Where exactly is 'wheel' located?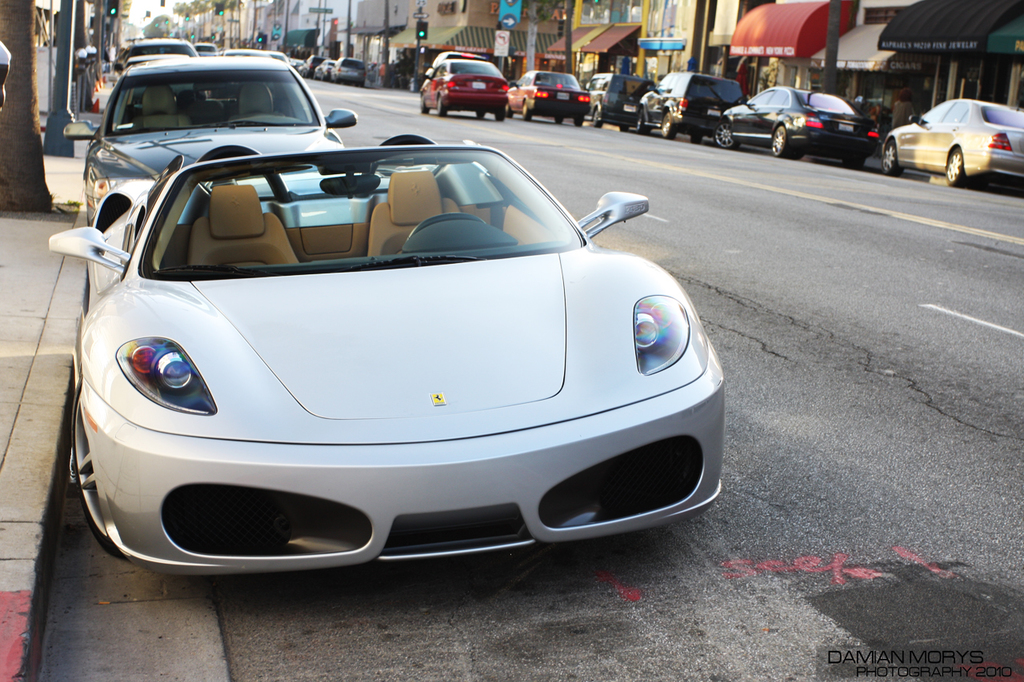
Its bounding box is <bbox>659, 116, 677, 140</bbox>.
